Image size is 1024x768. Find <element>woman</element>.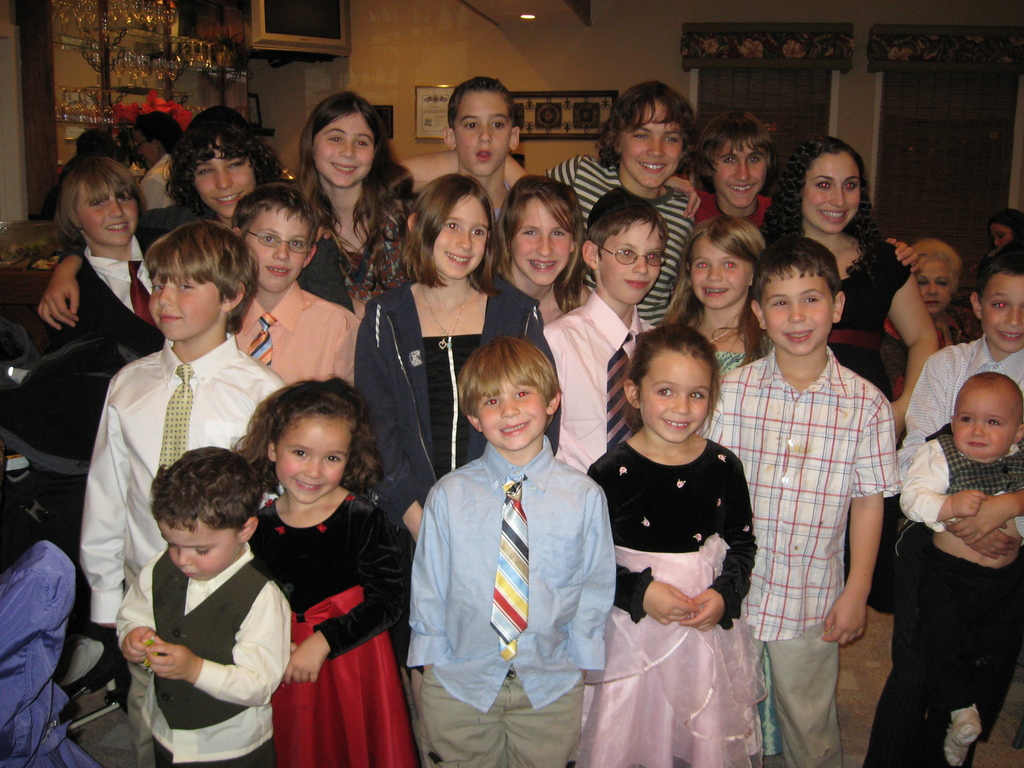
[757,139,932,422].
